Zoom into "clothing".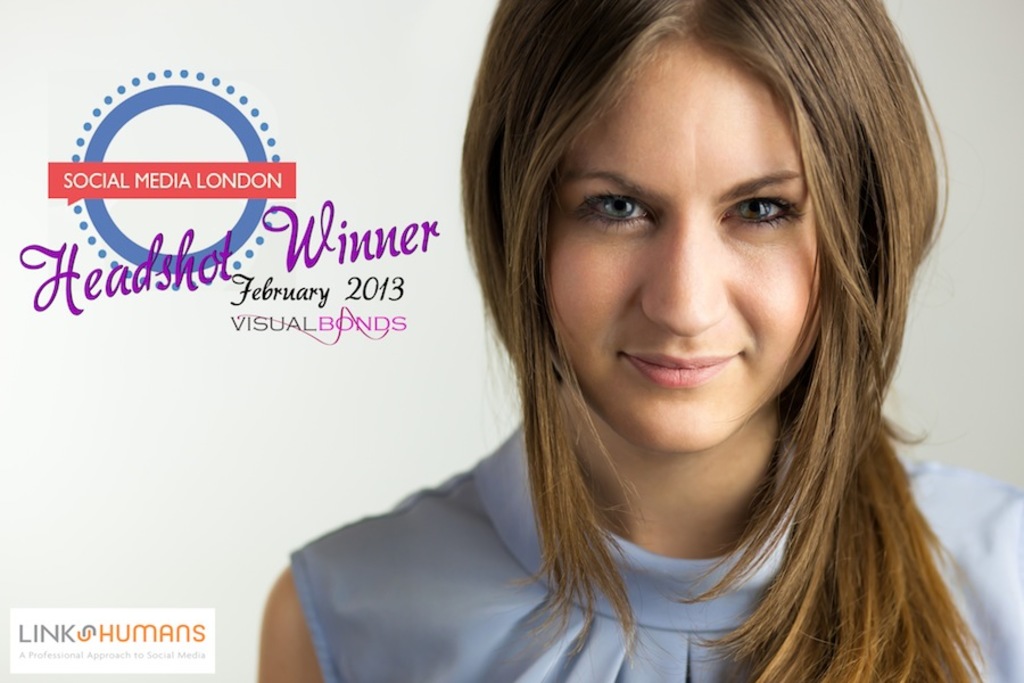
Zoom target: region(288, 410, 1023, 682).
